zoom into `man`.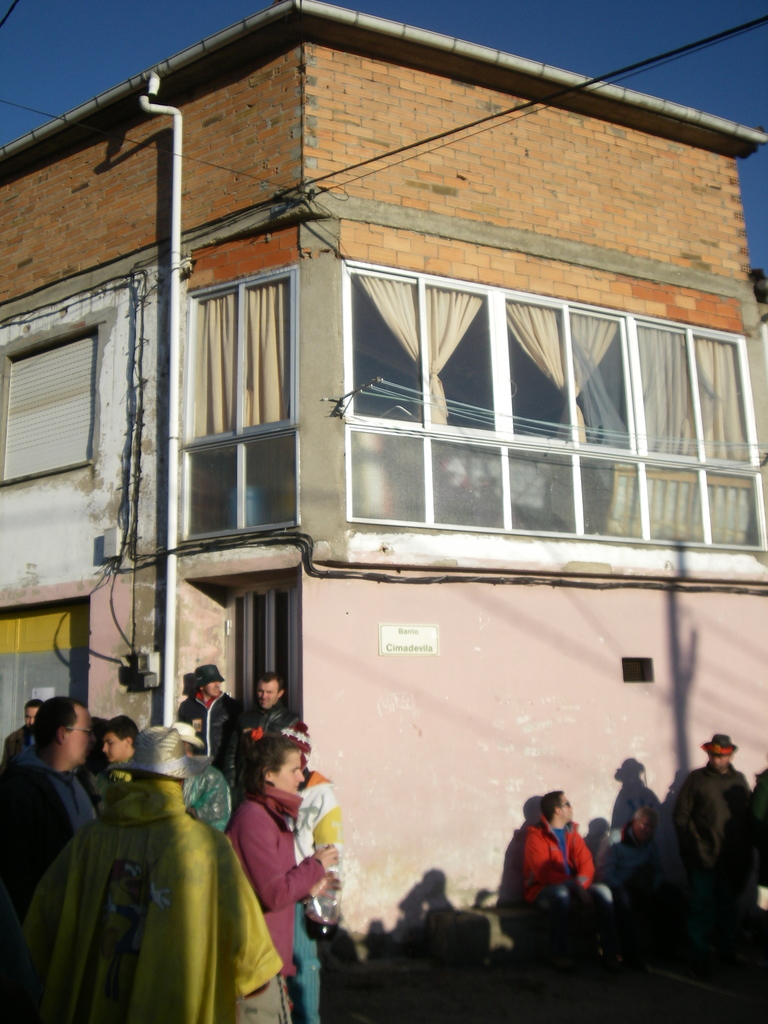
Zoom target: [174, 657, 246, 790].
